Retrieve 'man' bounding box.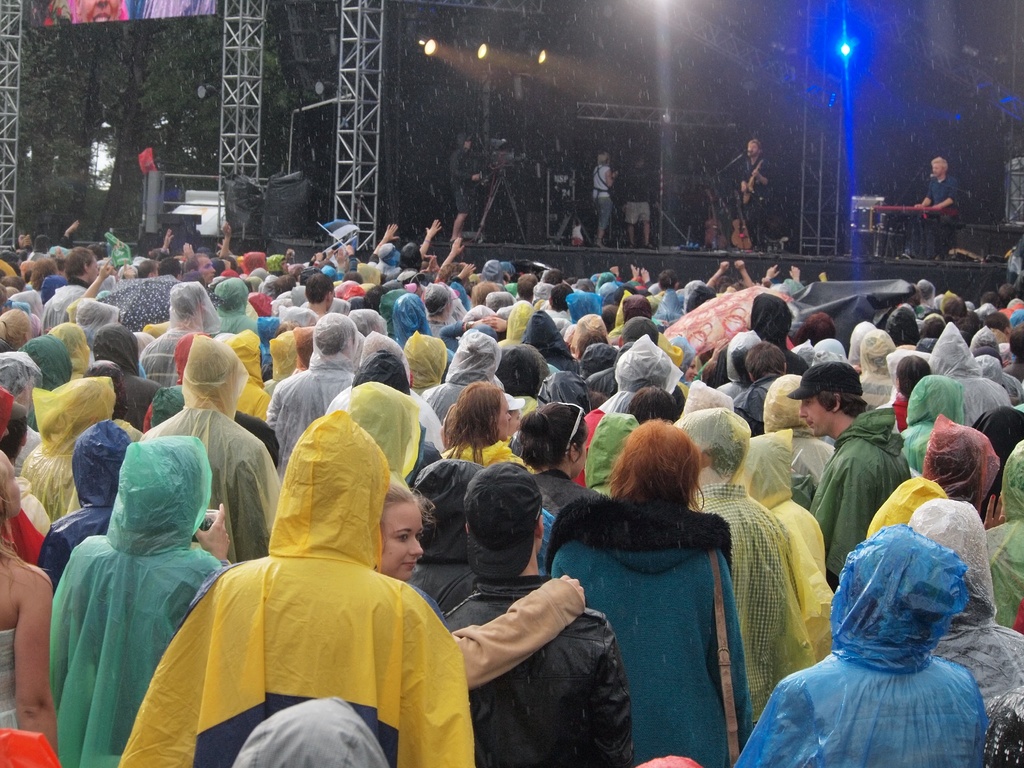
Bounding box: left=726, top=137, right=780, bottom=255.
